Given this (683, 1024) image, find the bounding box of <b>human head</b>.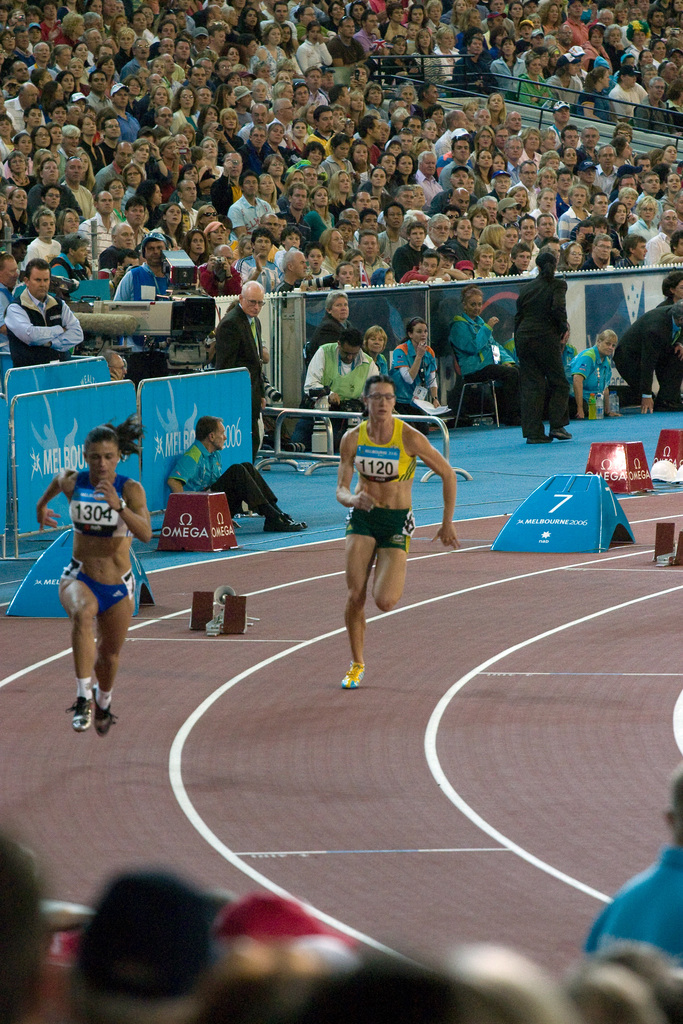
<bbox>236, 280, 267, 321</bbox>.
